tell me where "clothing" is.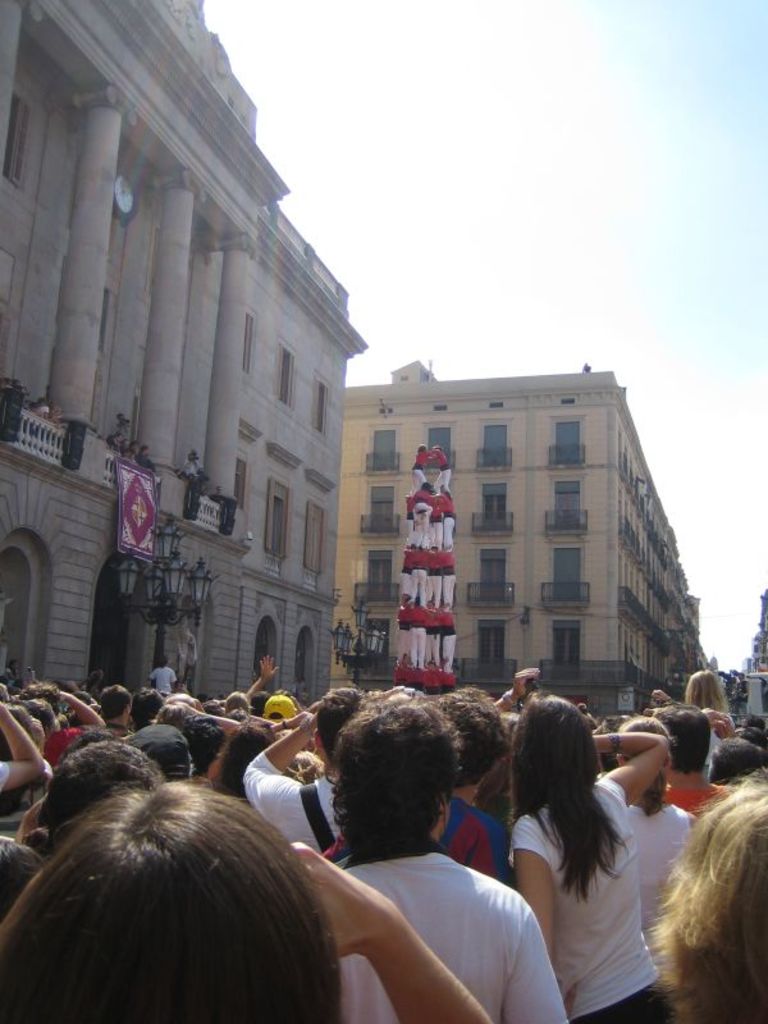
"clothing" is at bbox=[105, 719, 129, 737].
